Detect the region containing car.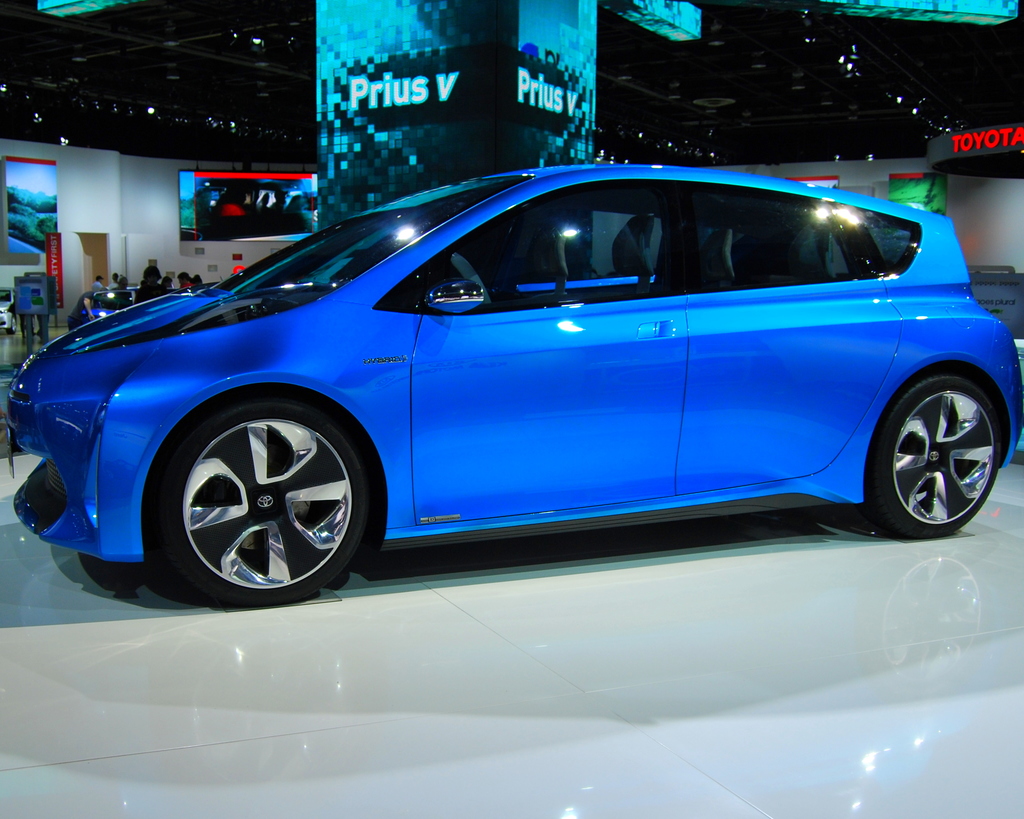
region(0, 285, 19, 335).
